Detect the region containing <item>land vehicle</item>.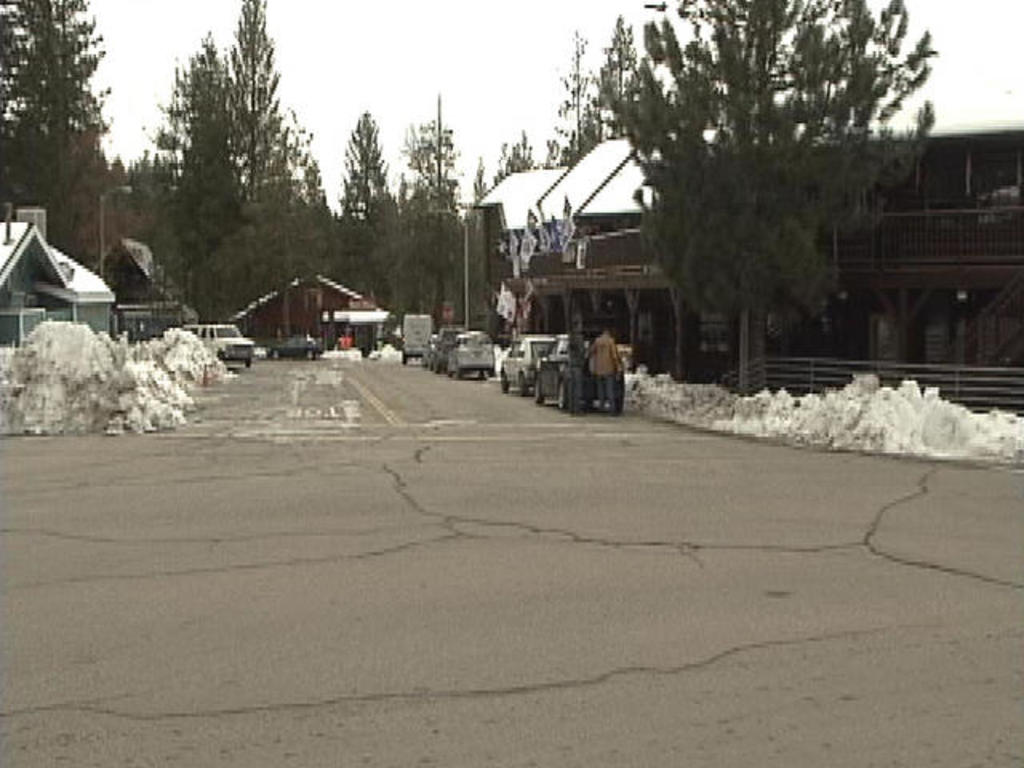
[x1=536, y1=330, x2=626, y2=408].
